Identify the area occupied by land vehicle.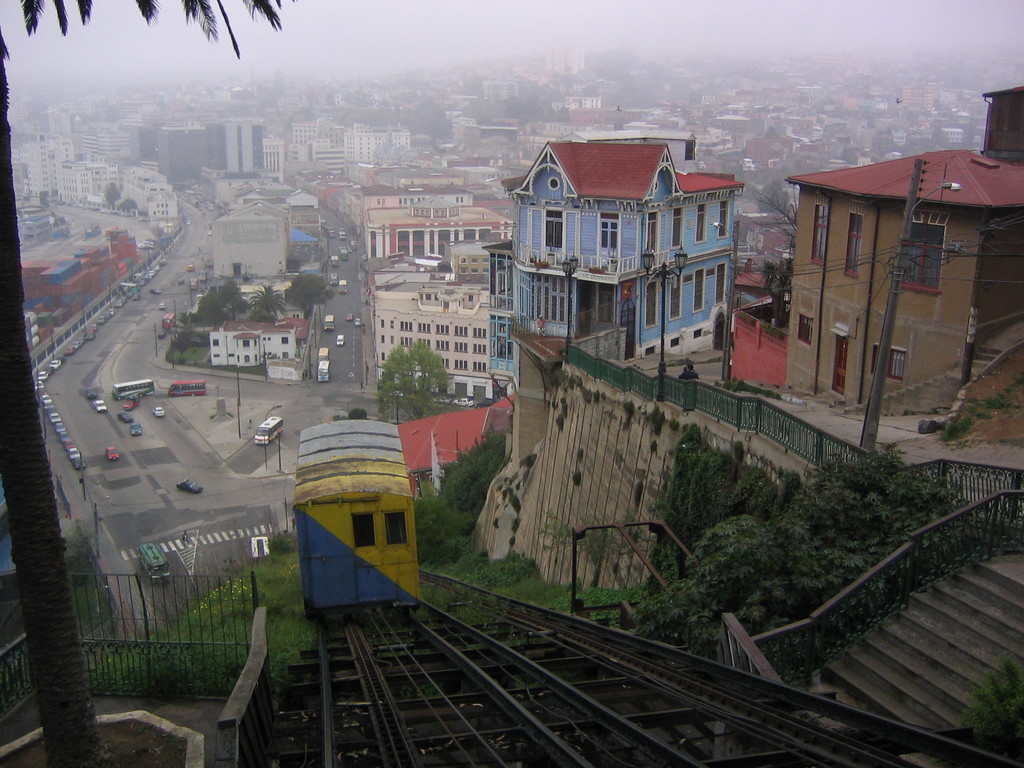
Area: (349,312,352,317).
